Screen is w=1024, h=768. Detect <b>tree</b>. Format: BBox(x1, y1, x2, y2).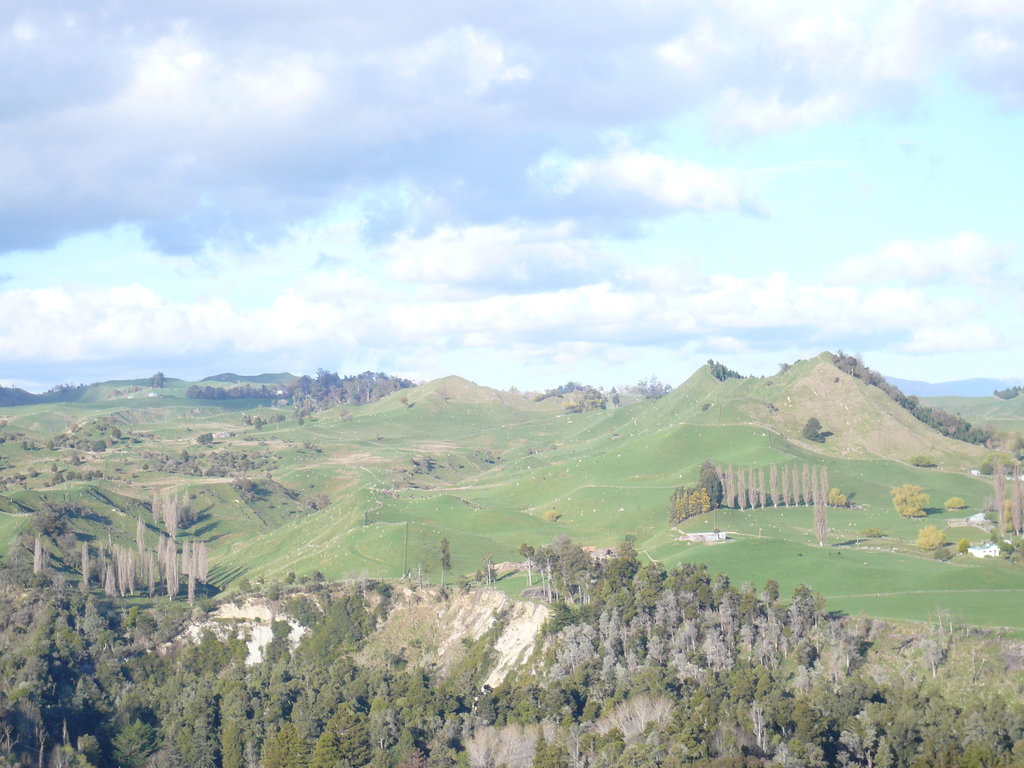
BBox(735, 466, 746, 508).
